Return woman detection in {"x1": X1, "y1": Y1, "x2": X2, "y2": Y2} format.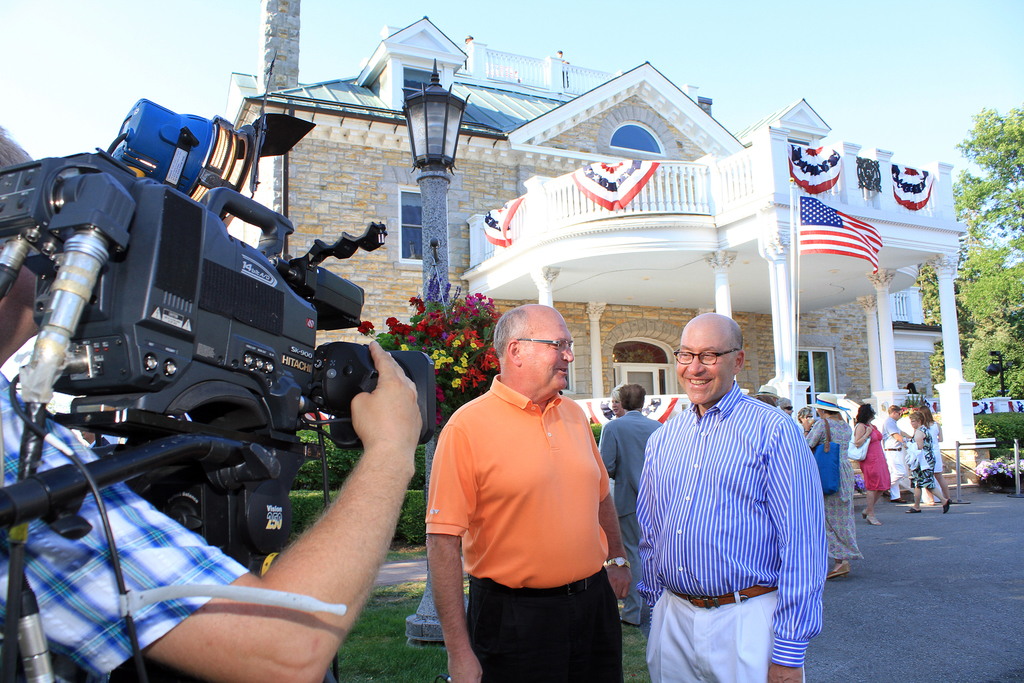
{"x1": 915, "y1": 390, "x2": 956, "y2": 511}.
